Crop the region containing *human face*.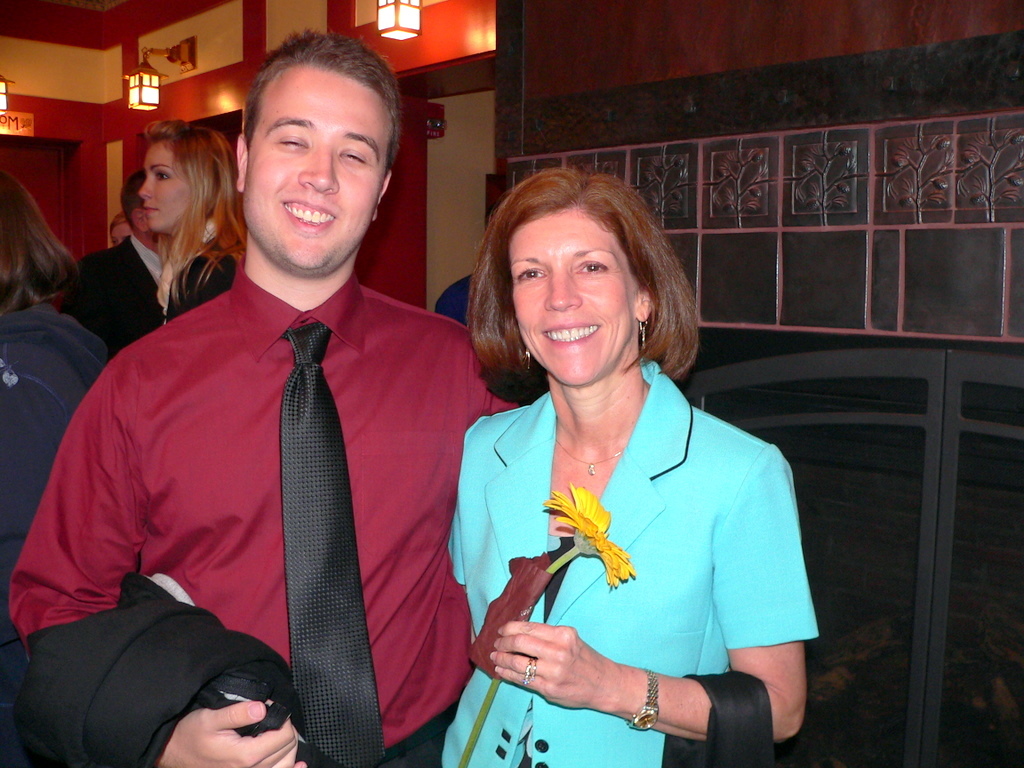
Crop region: detection(137, 142, 192, 237).
